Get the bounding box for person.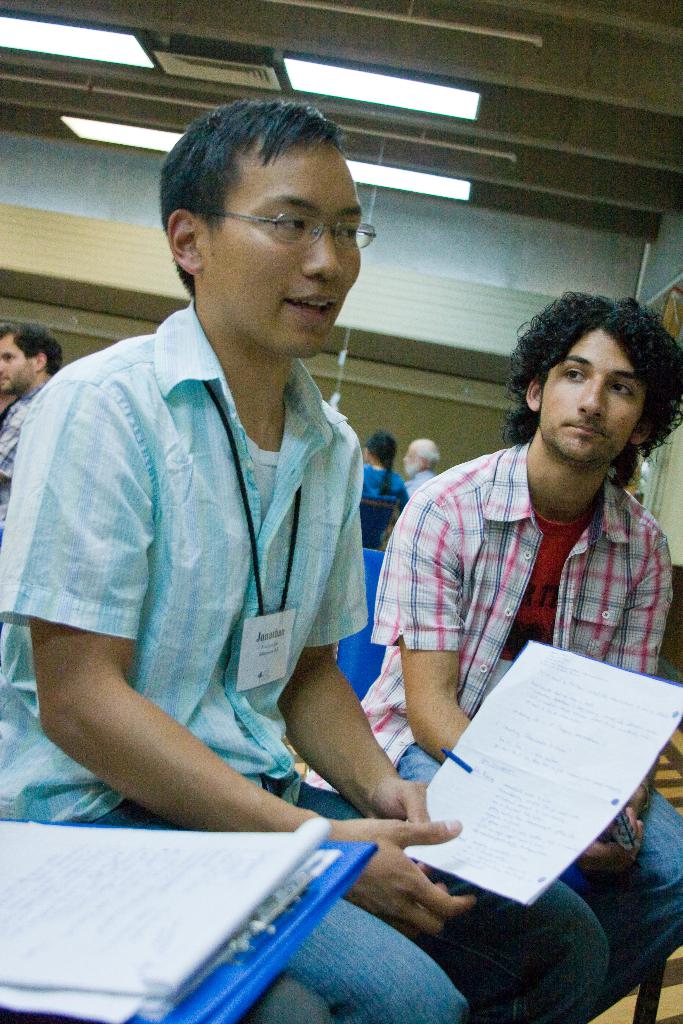
bbox=[404, 440, 437, 491].
